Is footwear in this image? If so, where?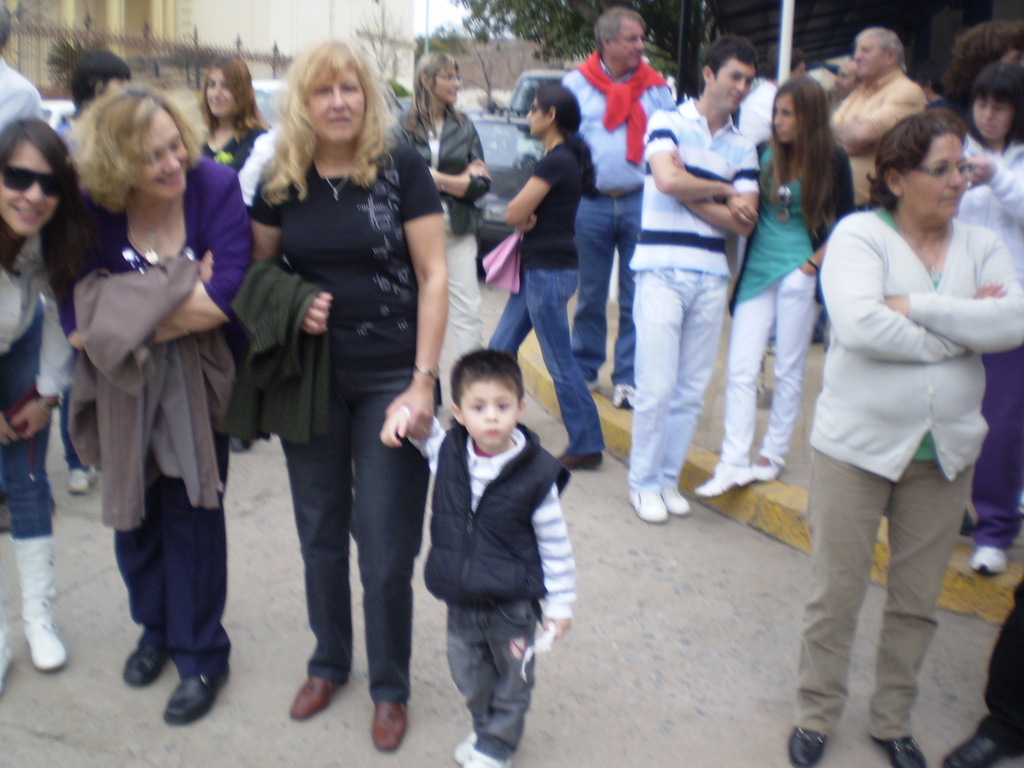
Yes, at detection(698, 472, 737, 495).
